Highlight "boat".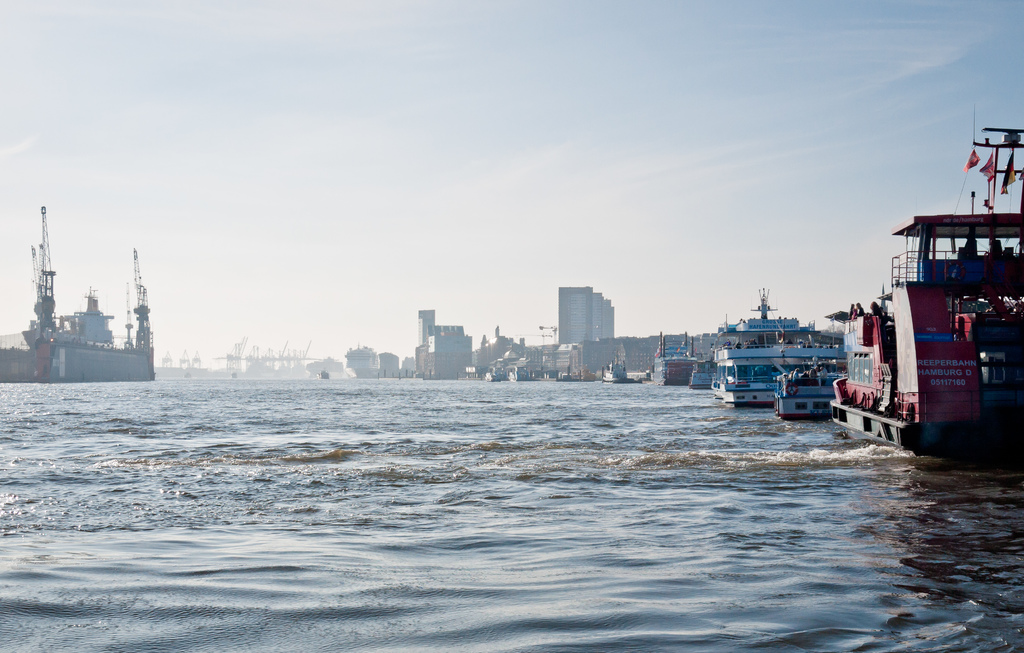
Highlighted region: bbox=(715, 286, 845, 410).
